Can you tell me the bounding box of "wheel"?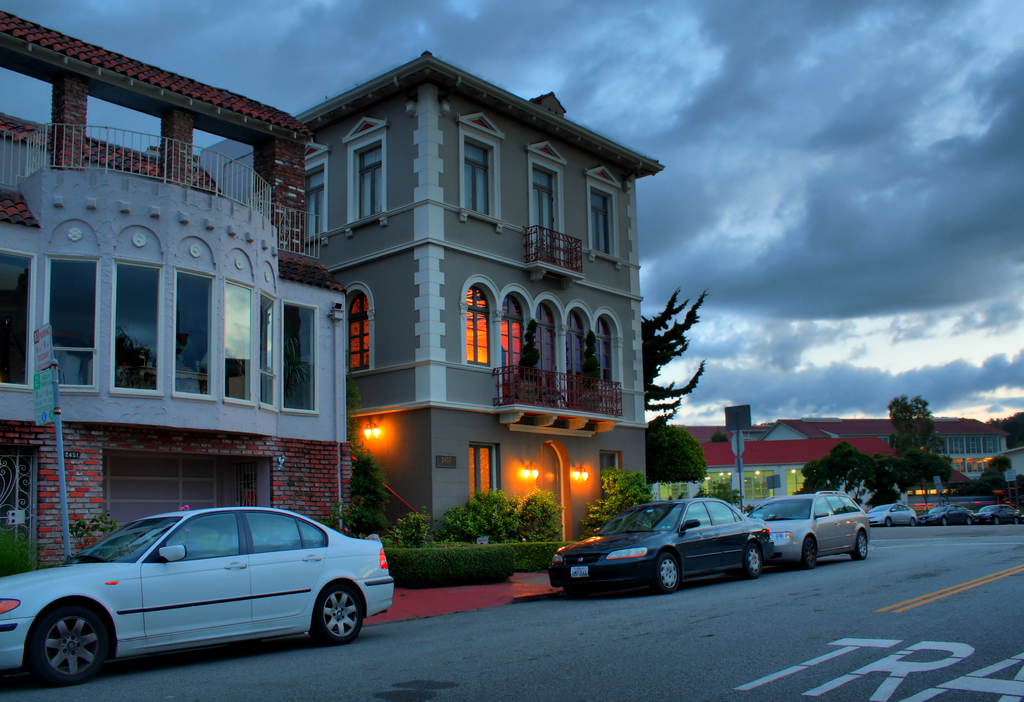
detection(906, 516, 916, 530).
